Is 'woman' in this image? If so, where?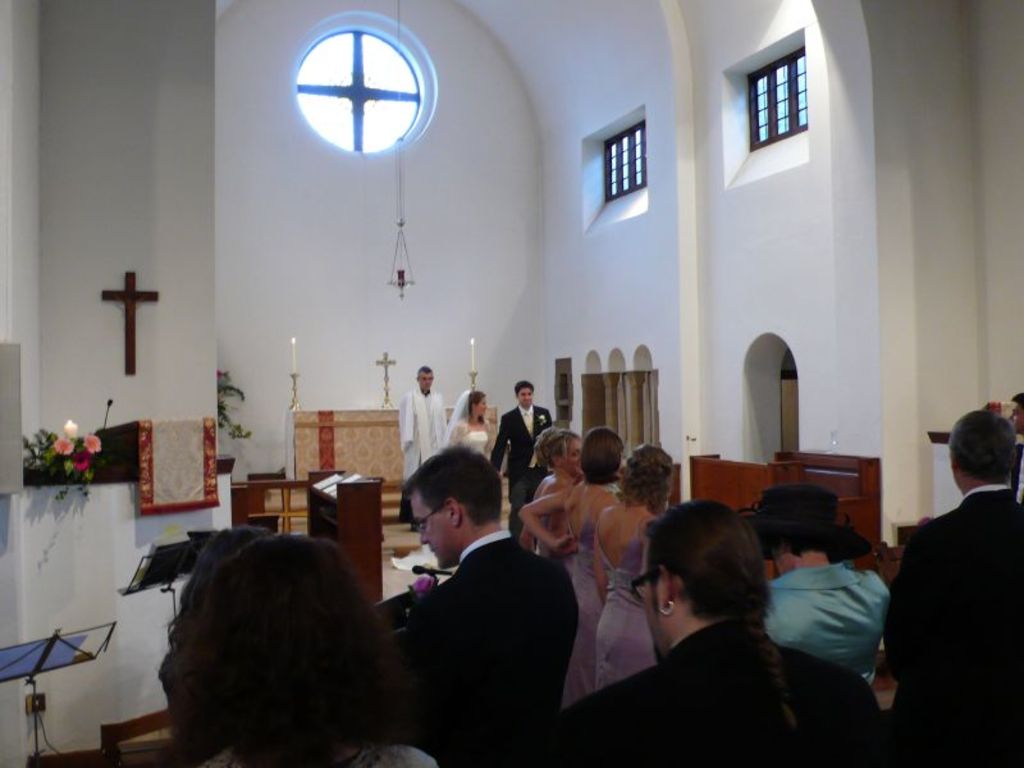
Yes, at l=392, t=388, r=490, b=577.
